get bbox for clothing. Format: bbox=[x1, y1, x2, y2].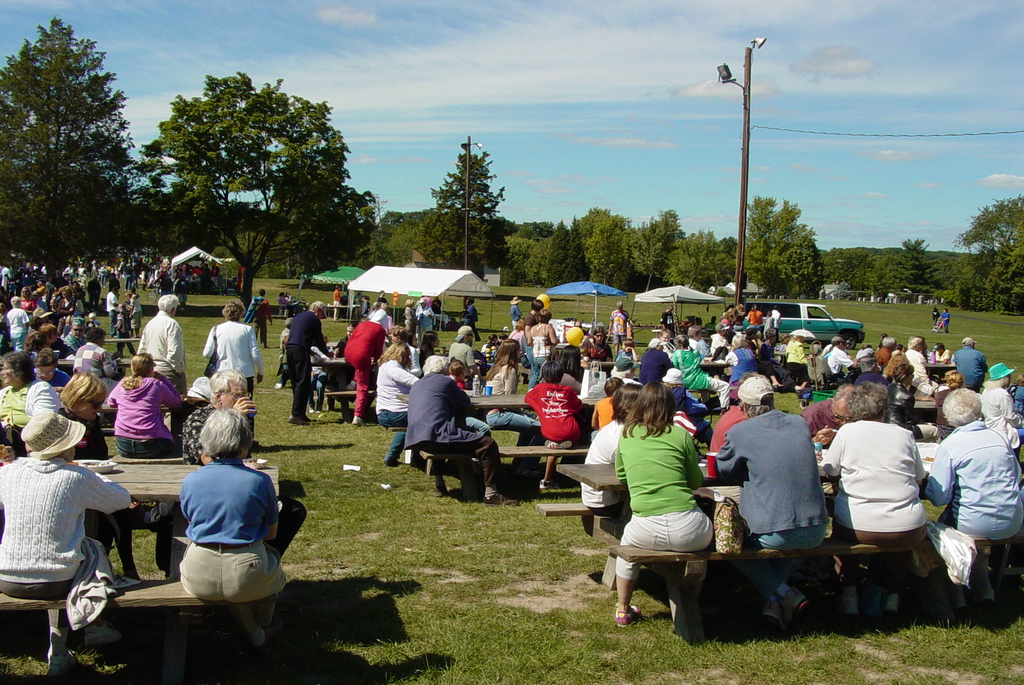
bbox=[202, 319, 266, 436].
